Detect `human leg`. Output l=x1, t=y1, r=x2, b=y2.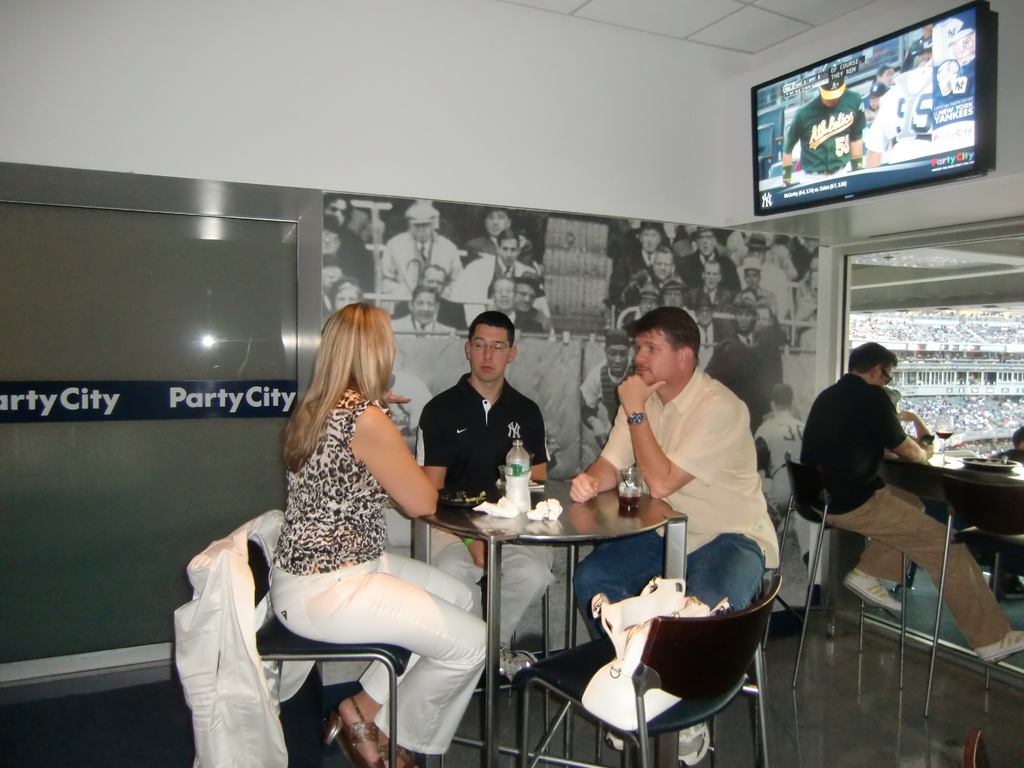
l=685, t=532, r=765, b=765.
